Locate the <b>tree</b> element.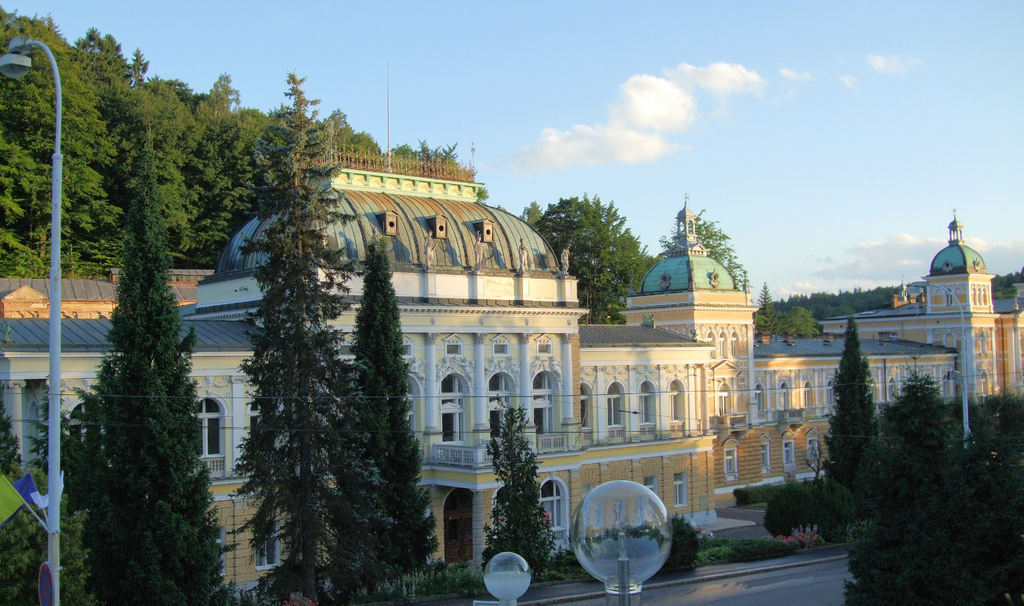
Element bbox: locate(481, 394, 555, 572).
